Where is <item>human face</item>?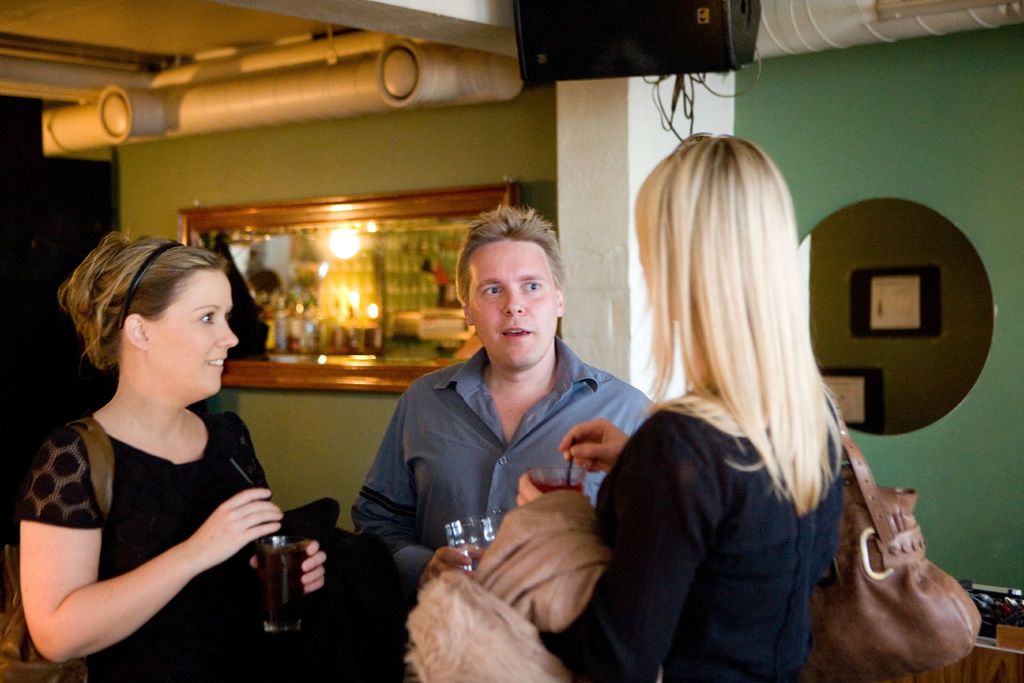
box=[151, 270, 238, 393].
